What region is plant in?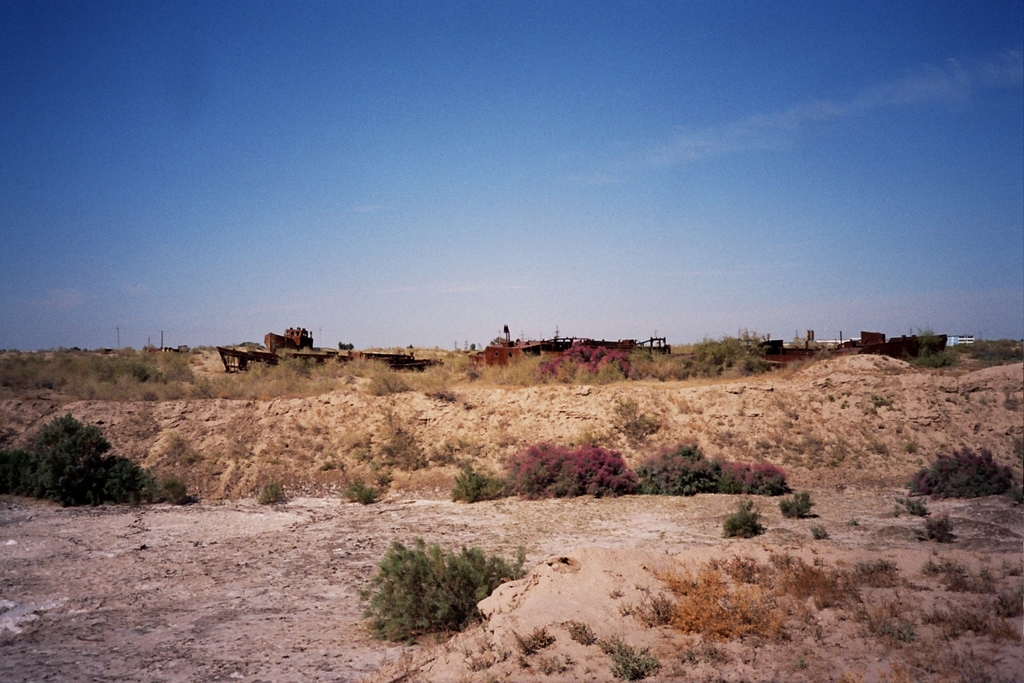
left=683, top=327, right=771, bottom=392.
